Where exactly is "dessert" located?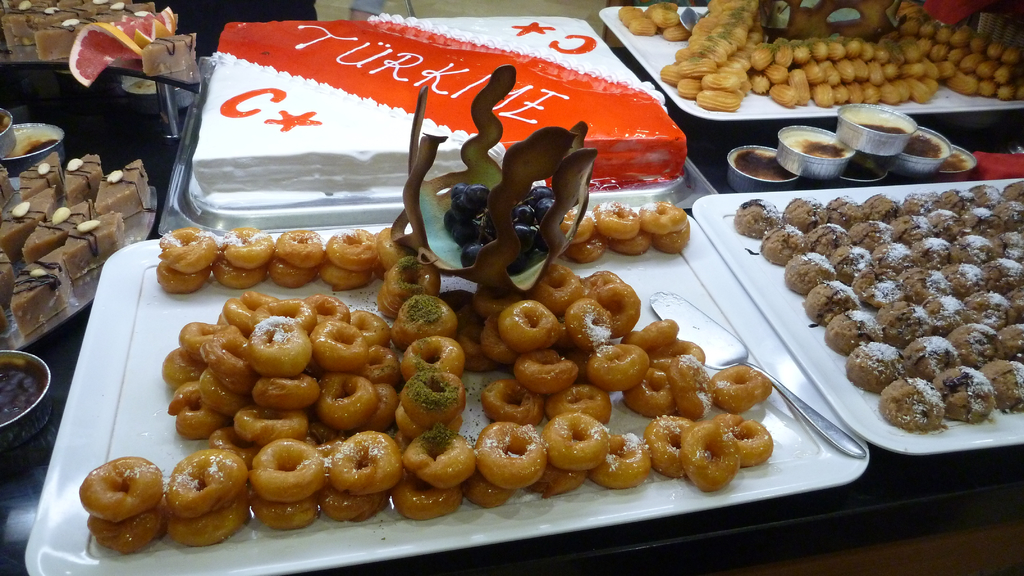
Its bounding box is (x1=375, y1=258, x2=438, y2=307).
